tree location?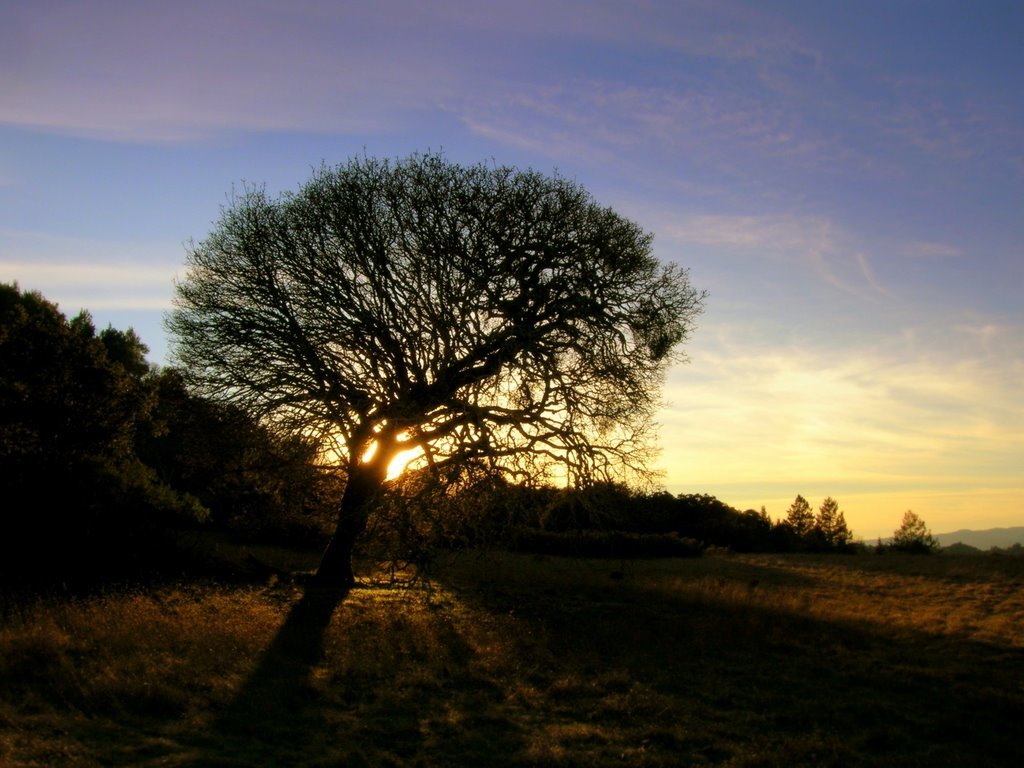
782,487,824,545
